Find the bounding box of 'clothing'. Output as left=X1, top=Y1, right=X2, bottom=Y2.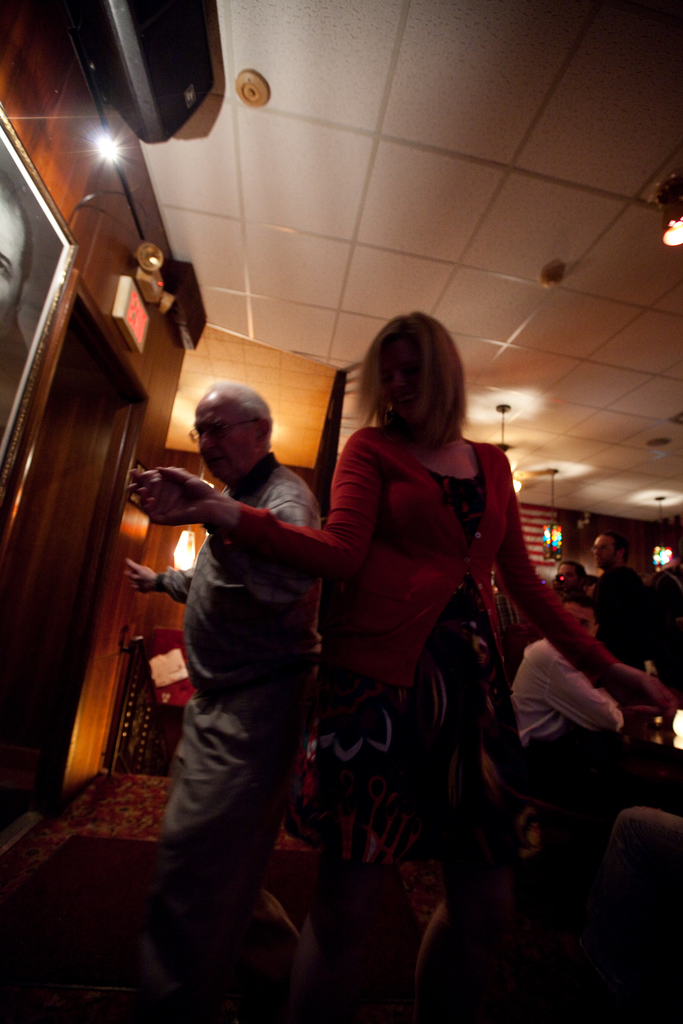
left=293, top=381, right=550, bottom=923.
